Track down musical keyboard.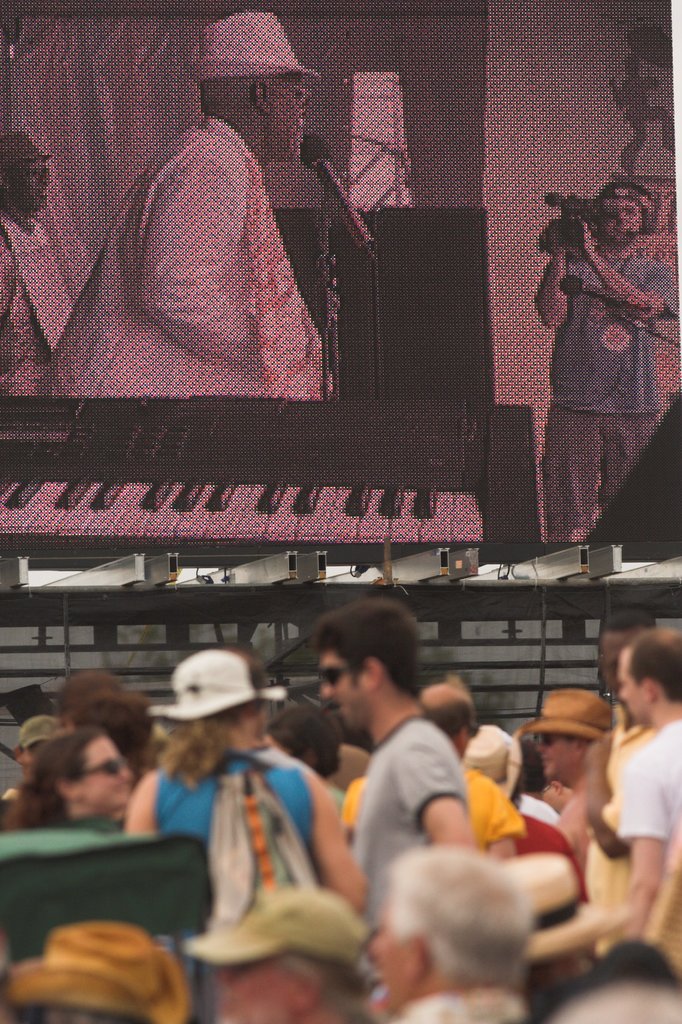
Tracked to 0 385 559 563.
